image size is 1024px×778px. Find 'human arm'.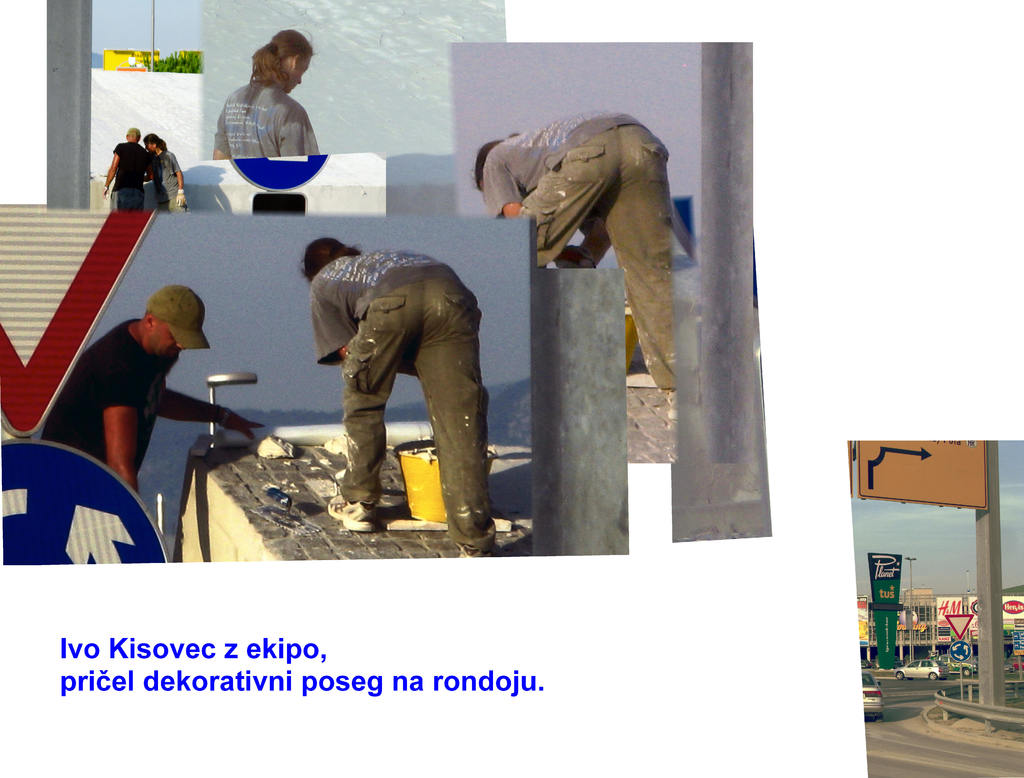
{"x1": 98, "y1": 351, "x2": 142, "y2": 493}.
